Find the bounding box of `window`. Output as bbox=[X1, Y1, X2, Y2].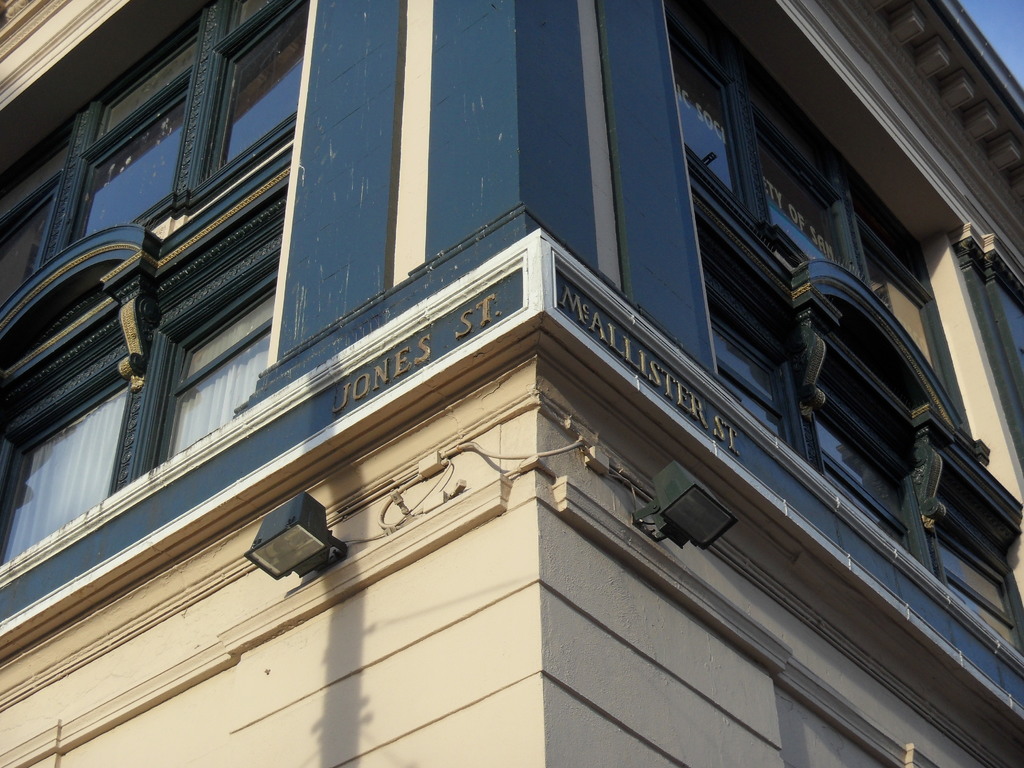
bbox=[0, 373, 133, 566].
